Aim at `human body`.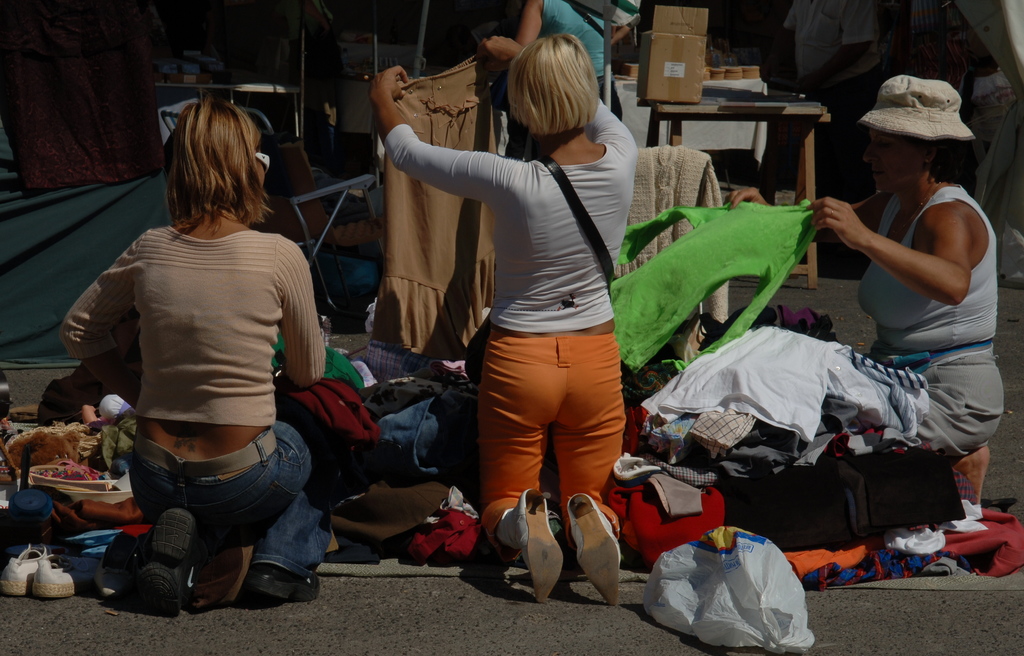
Aimed at box=[776, 0, 891, 111].
